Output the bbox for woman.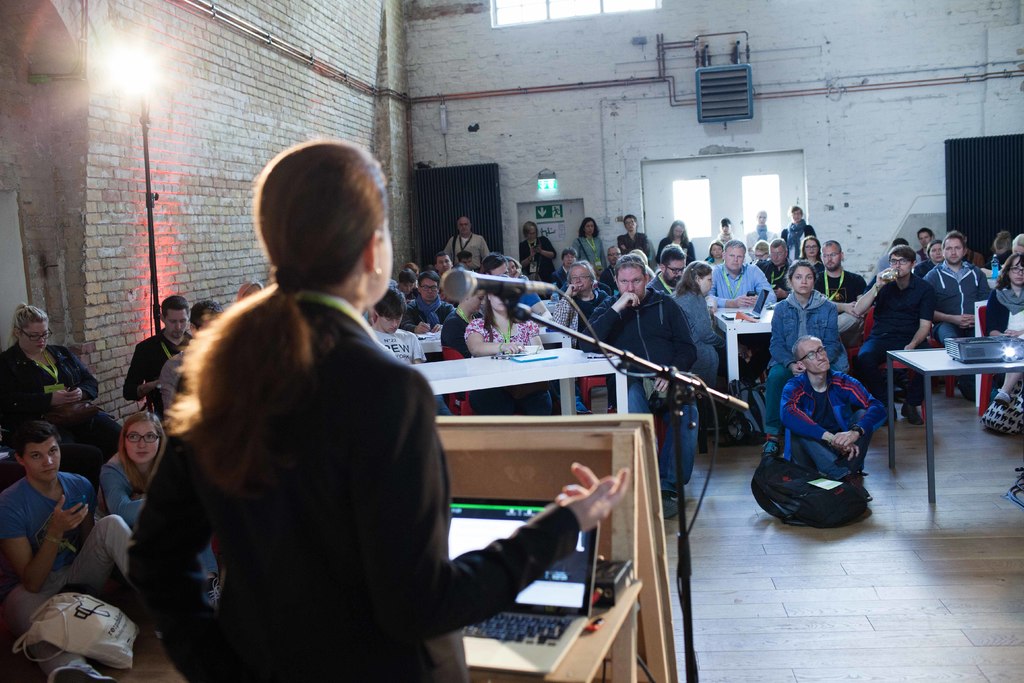
bbox=[232, 276, 264, 300].
